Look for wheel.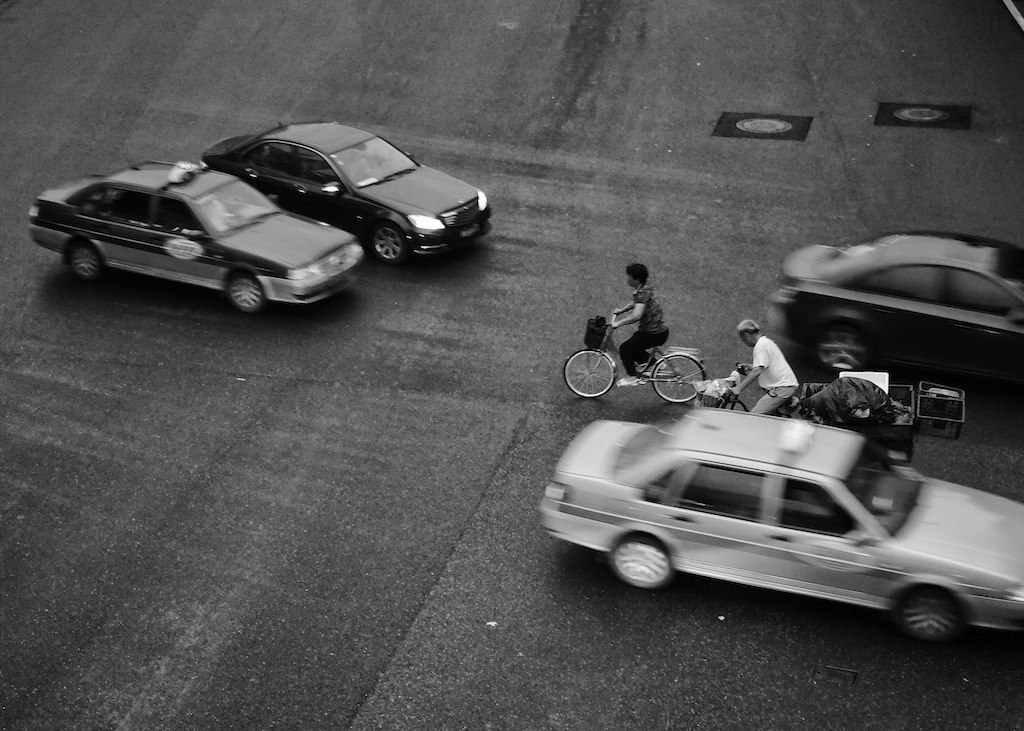
Found: [370,222,402,265].
